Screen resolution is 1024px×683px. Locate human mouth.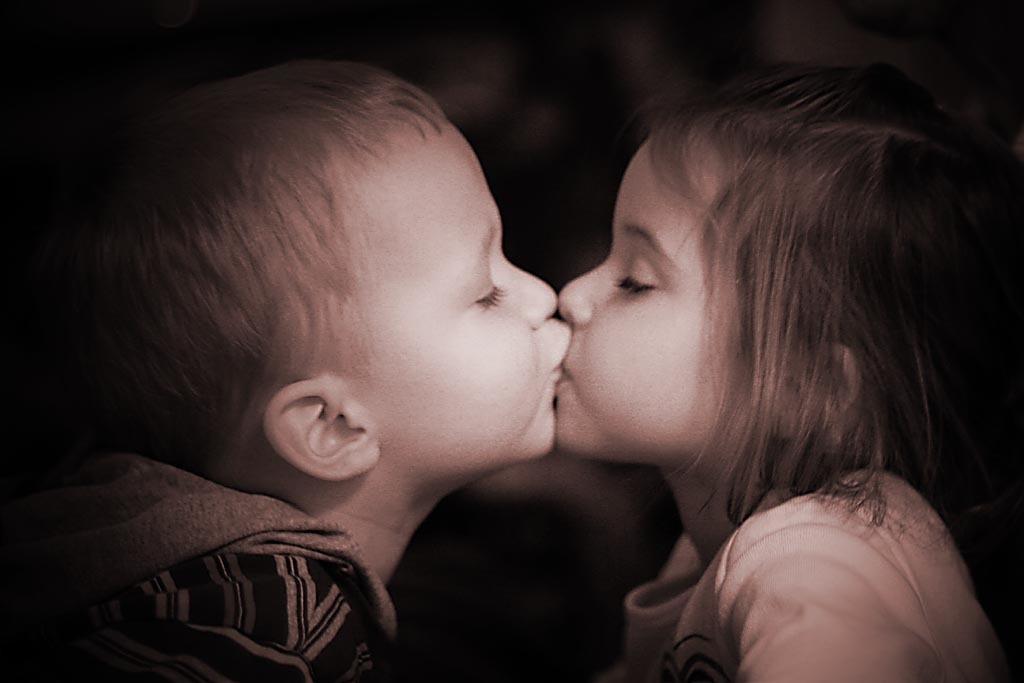
select_region(541, 325, 569, 381).
